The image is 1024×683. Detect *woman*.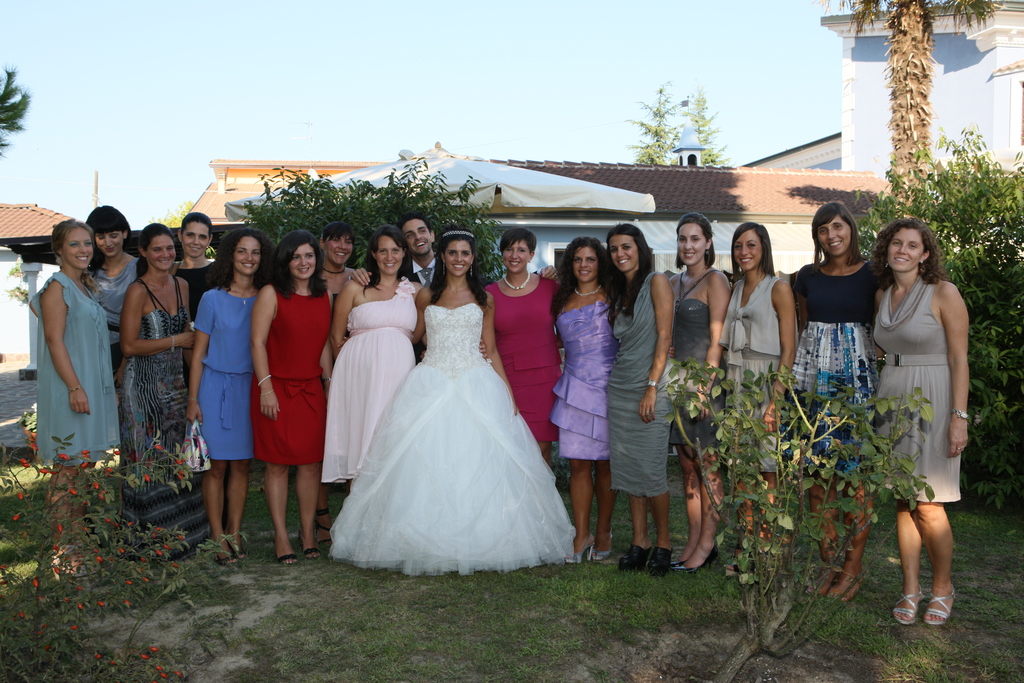
Detection: (x1=124, y1=226, x2=201, y2=506).
